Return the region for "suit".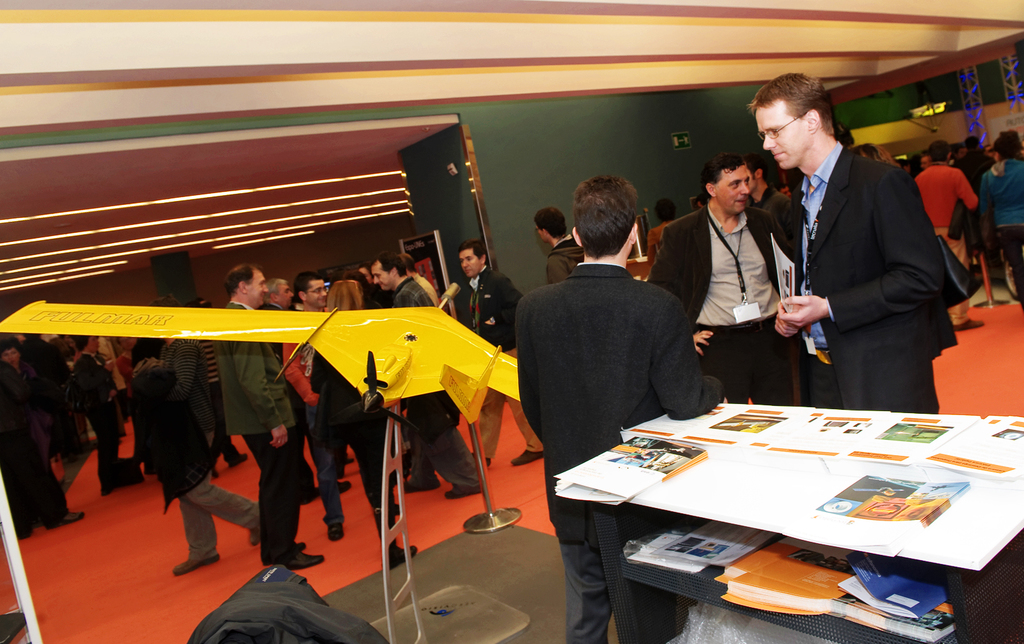
[219, 299, 302, 563].
